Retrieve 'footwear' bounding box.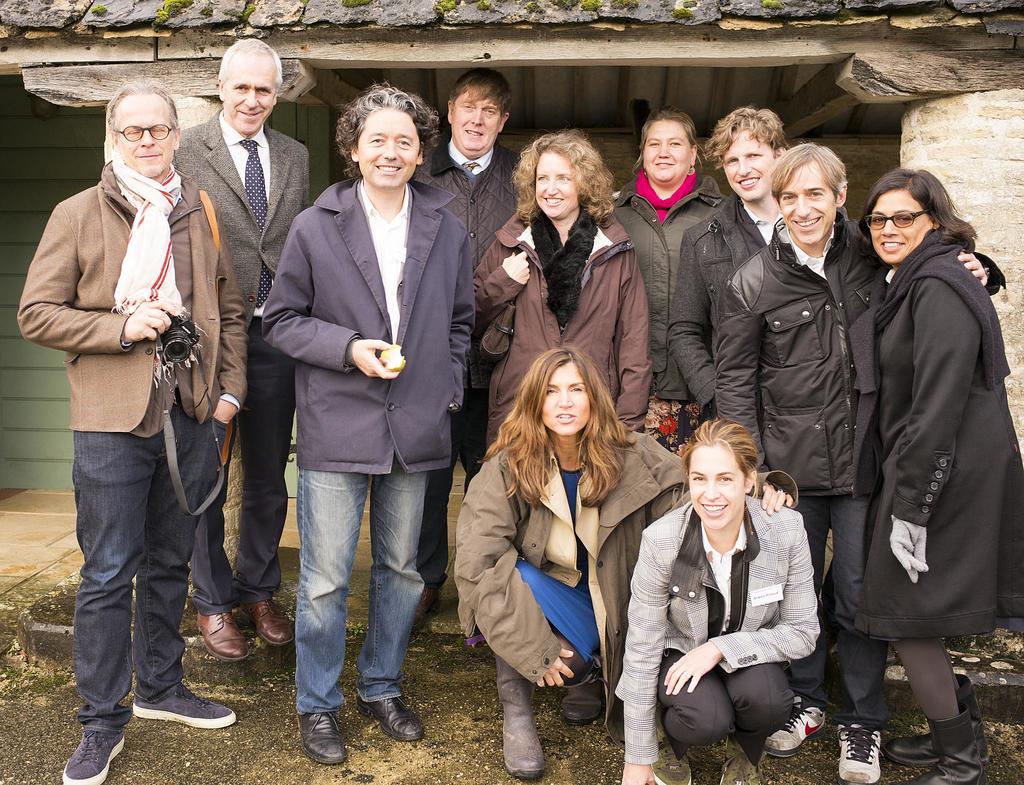
Bounding box: x1=762, y1=695, x2=830, y2=758.
